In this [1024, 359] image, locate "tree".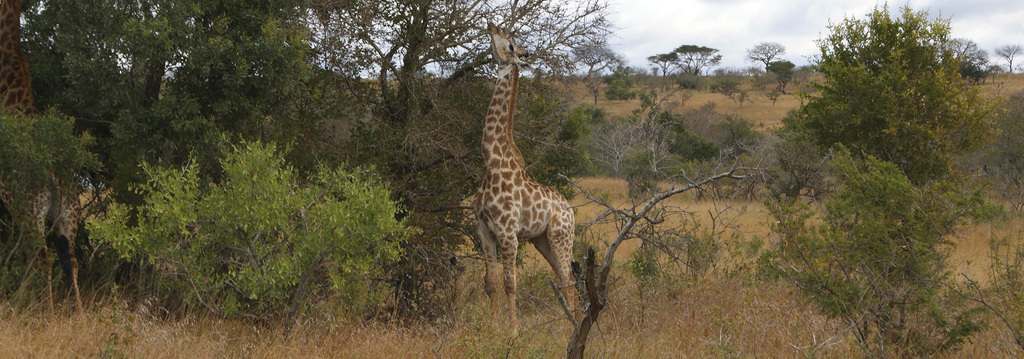
Bounding box: 646, 41, 720, 90.
